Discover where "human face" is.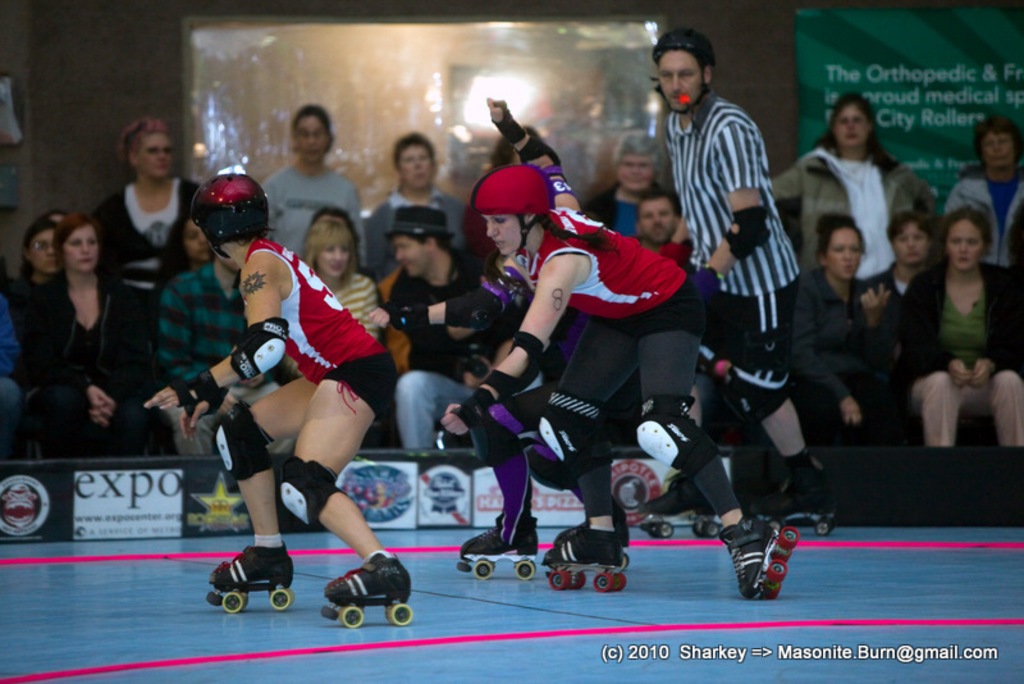
Discovered at pyautogui.locateOnScreen(136, 128, 173, 179).
